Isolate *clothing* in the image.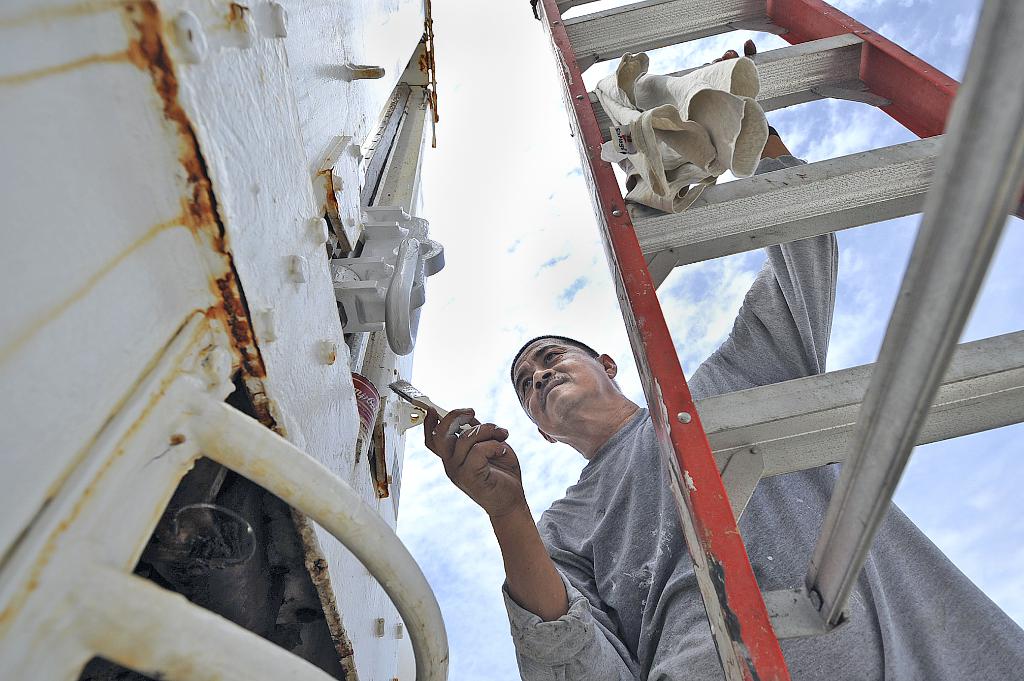
Isolated region: [497,150,1023,680].
